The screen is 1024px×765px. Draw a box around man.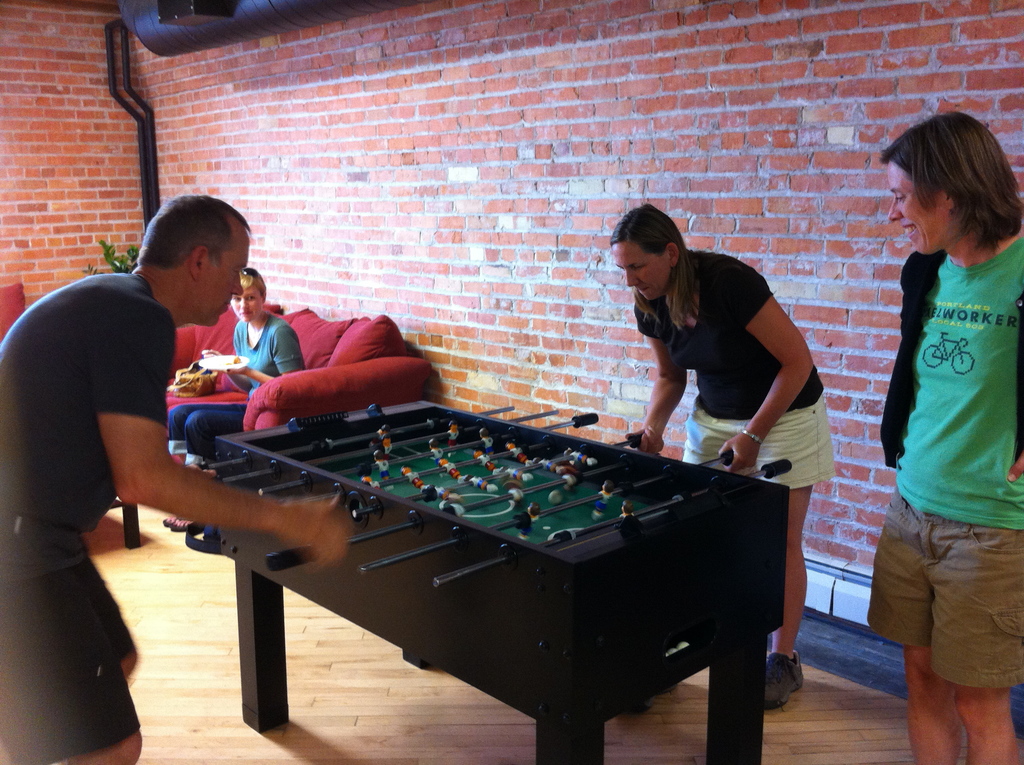
crop(610, 203, 836, 713).
